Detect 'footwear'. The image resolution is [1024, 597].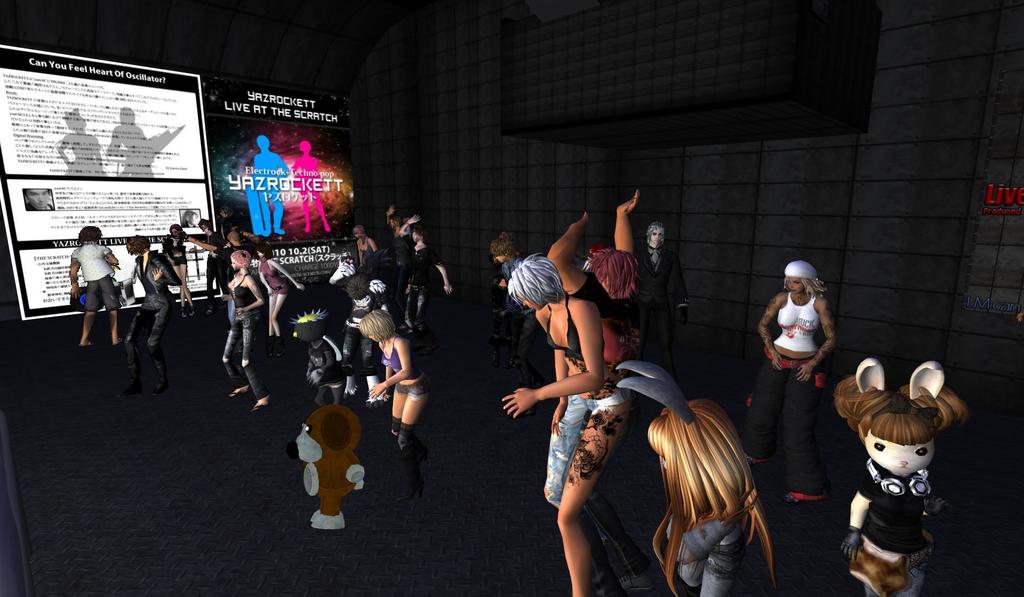
<box>116,370,142,399</box>.
